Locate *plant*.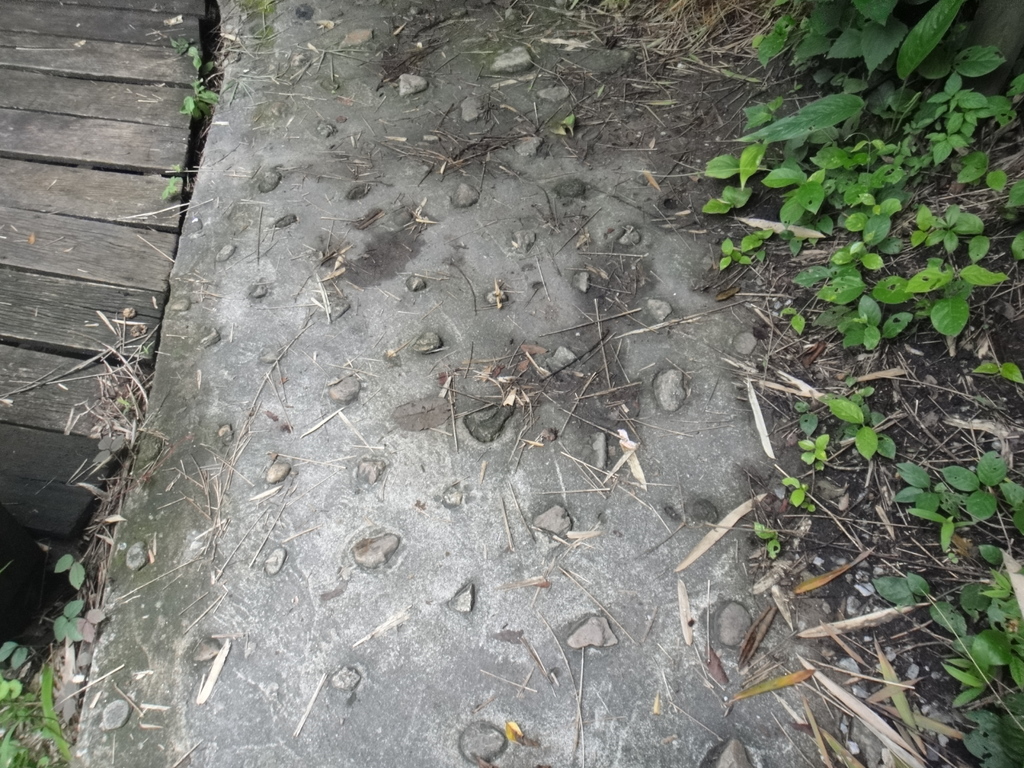
Bounding box: BBox(786, 482, 813, 514).
